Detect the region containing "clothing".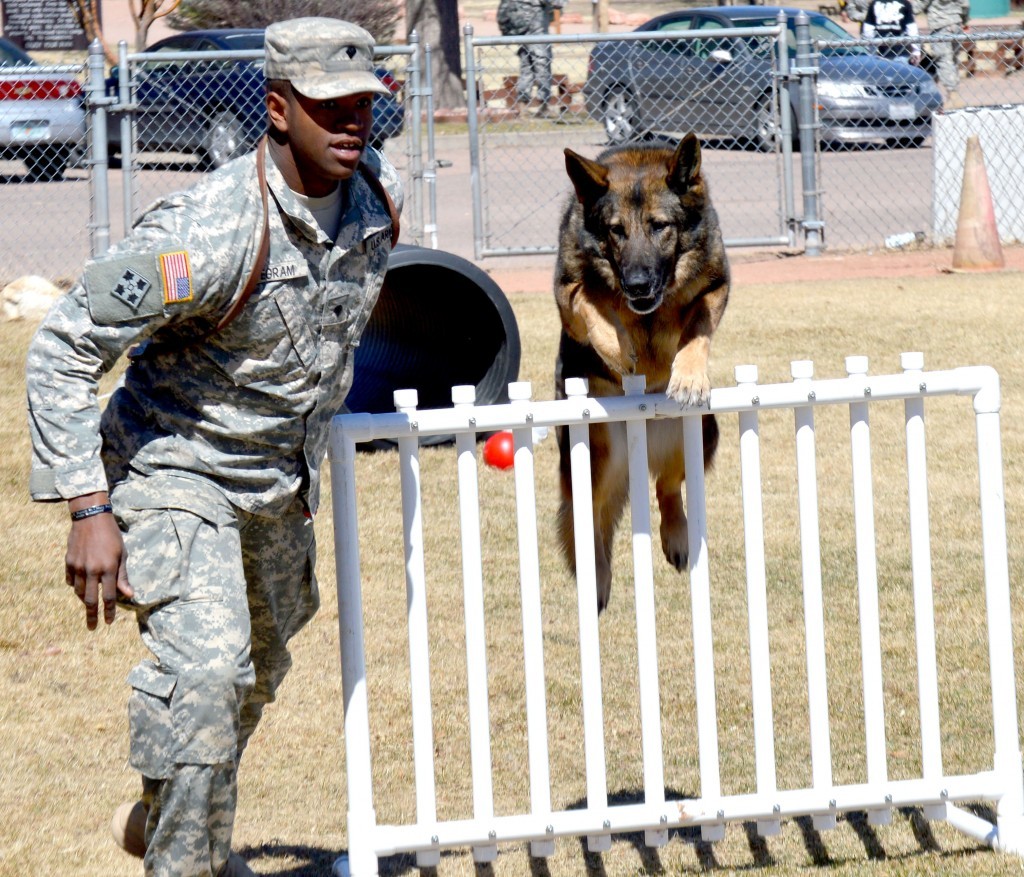
crop(860, 0, 925, 59).
